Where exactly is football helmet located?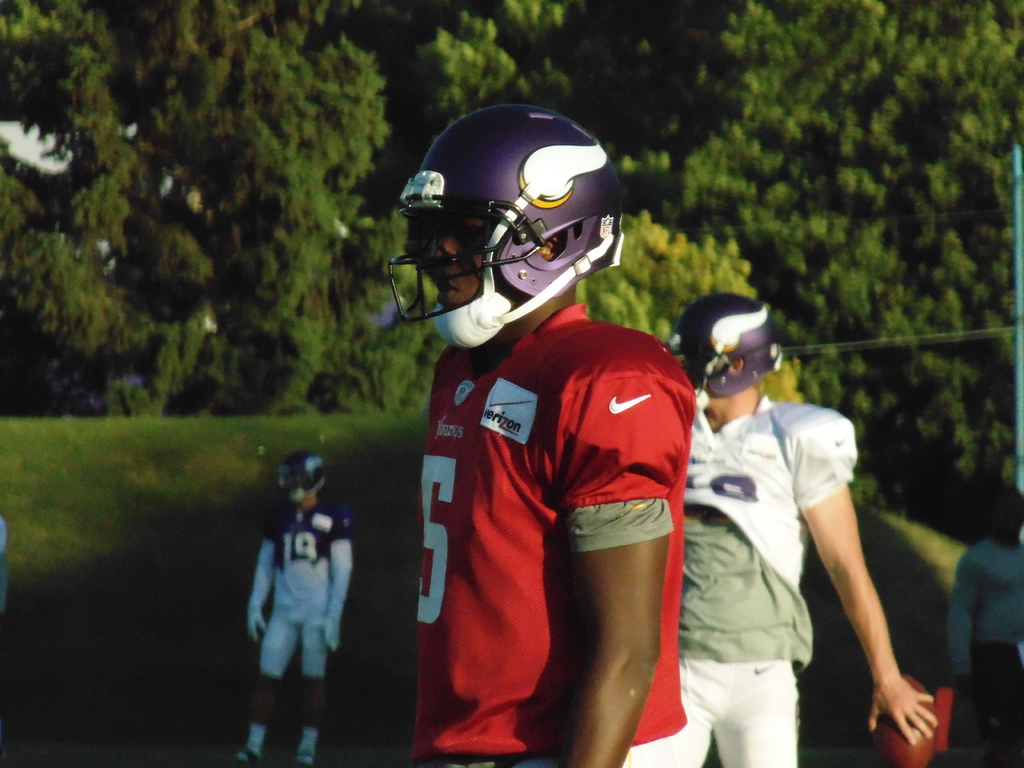
Its bounding box is 277/445/325/505.
